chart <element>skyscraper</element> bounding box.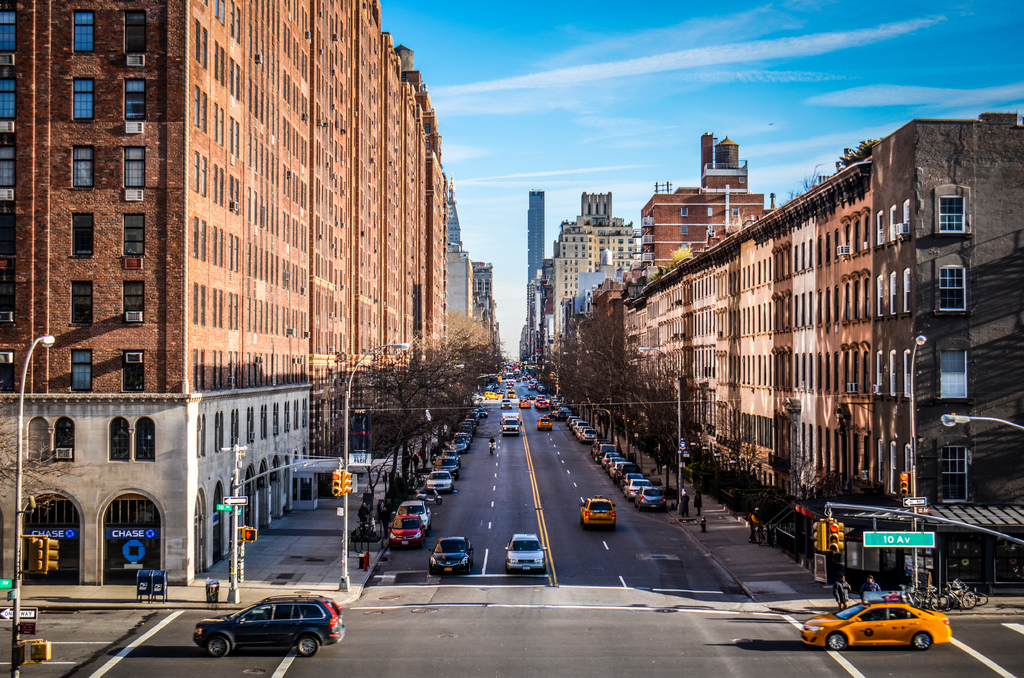
Charted: Rect(538, 191, 645, 357).
